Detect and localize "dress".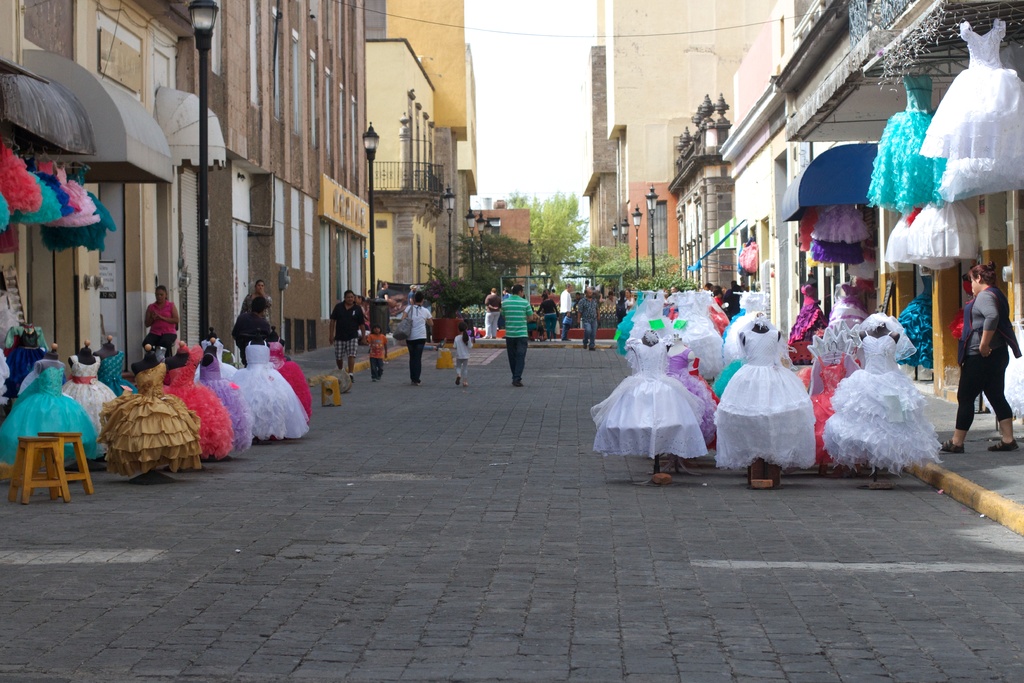
Localized at box(786, 290, 830, 346).
